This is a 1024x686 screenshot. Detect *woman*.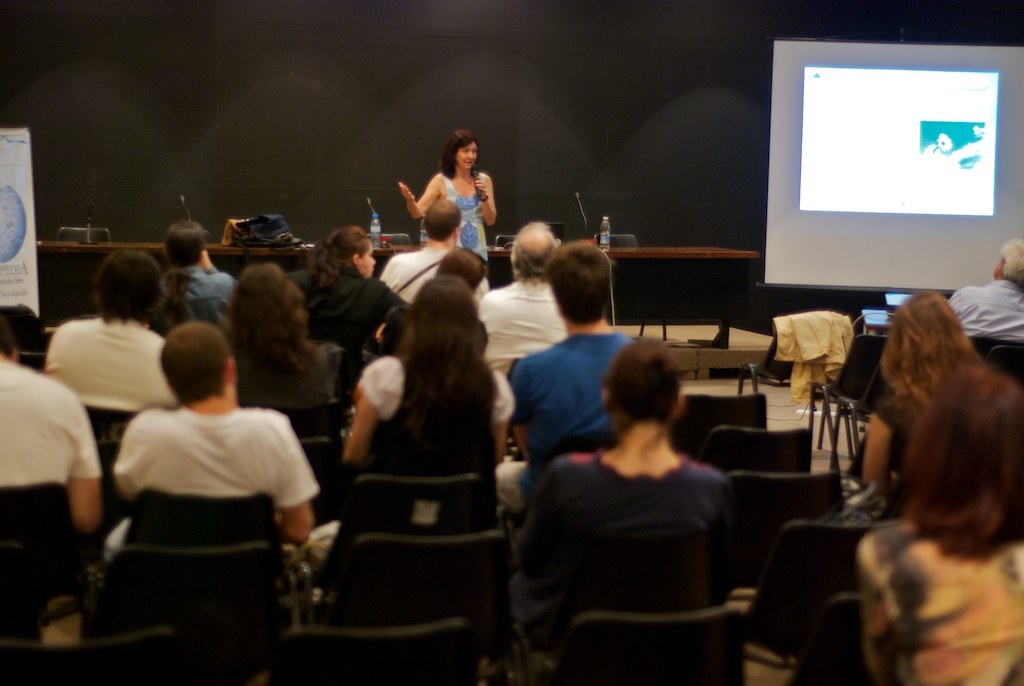
{"x1": 843, "y1": 284, "x2": 993, "y2": 521}.
